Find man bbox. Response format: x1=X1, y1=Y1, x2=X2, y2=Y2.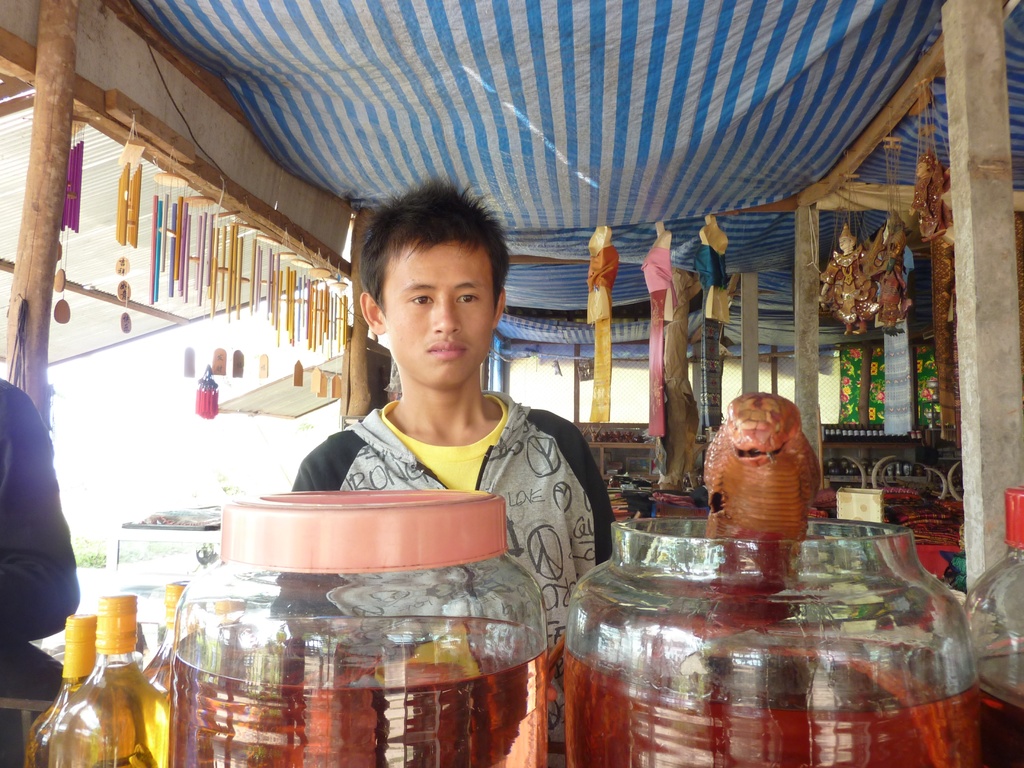
x1=293, y1=176, x2=614, y2=767.
